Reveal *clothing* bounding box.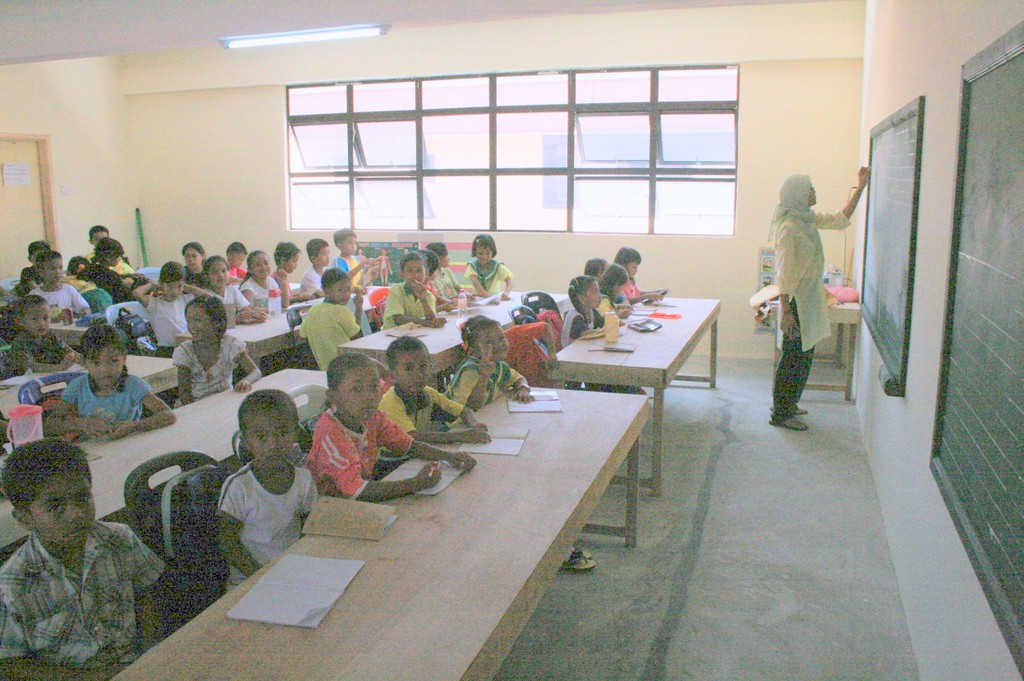
Revealed: {"left": 217, "top": 459, "right": 322, "bottom": 589}.
